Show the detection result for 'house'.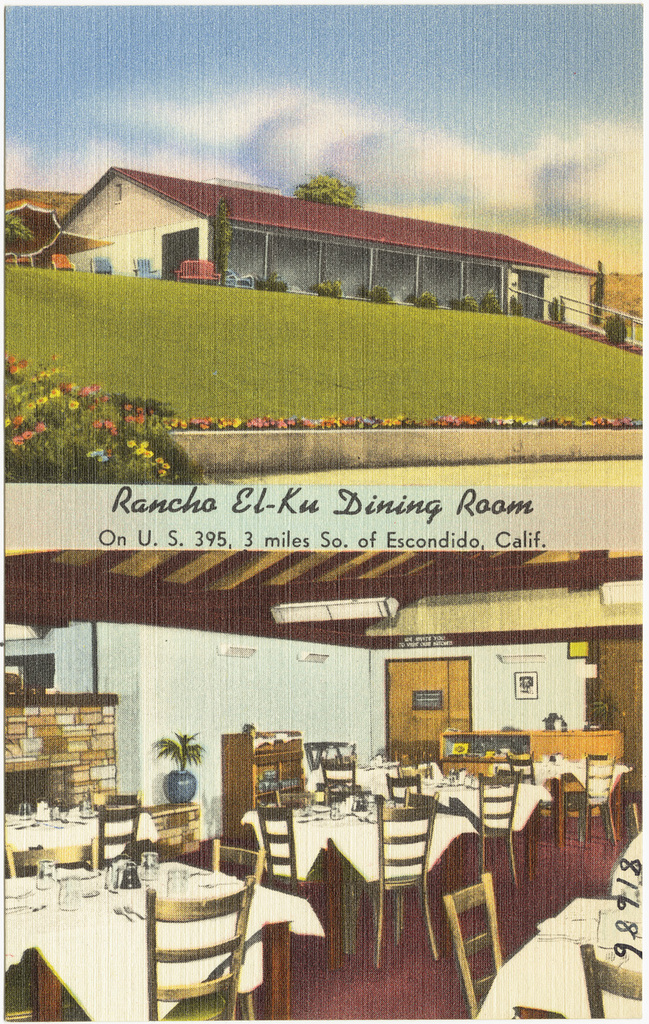
locate(46, 165, 603, 329).
